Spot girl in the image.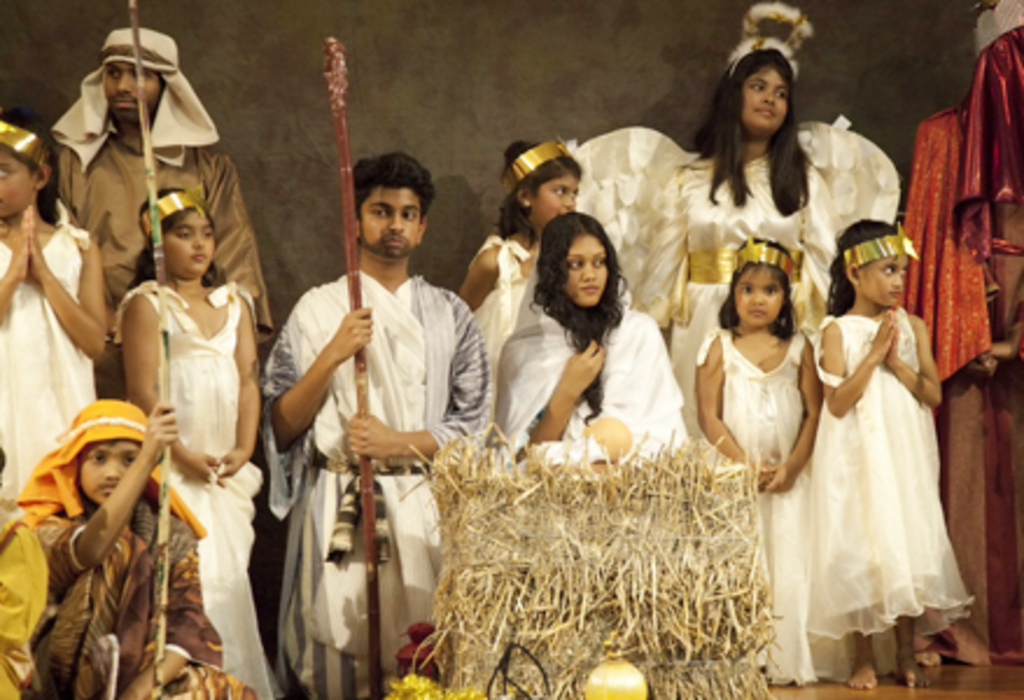
girl found at {"x1": 695, "y1": 233, "x2": 826, "y2": 684}.
